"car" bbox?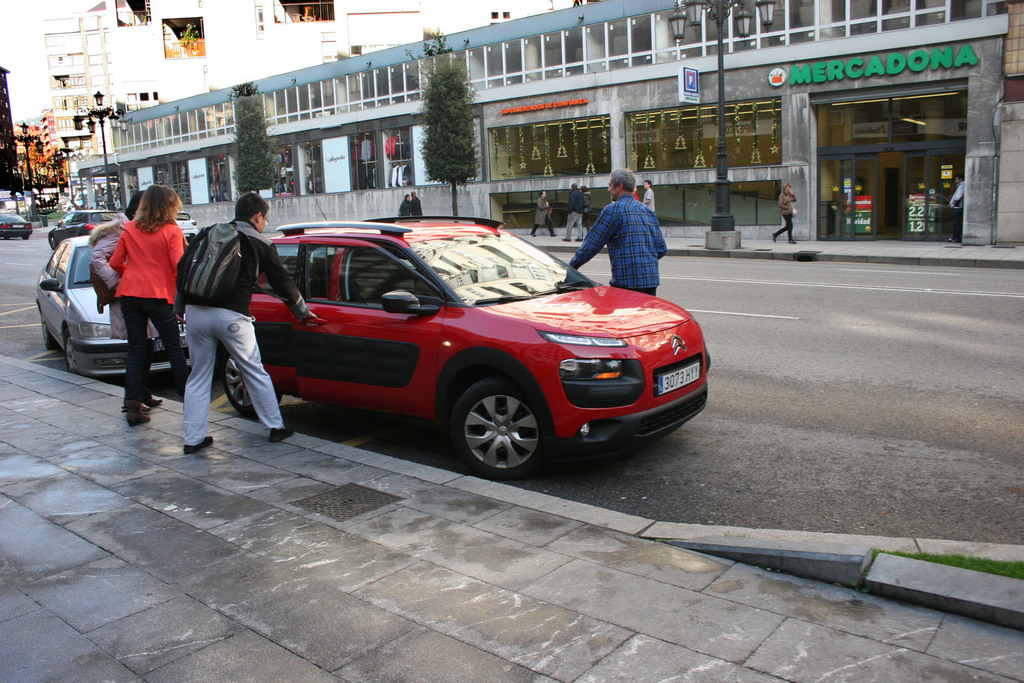
(196,209,723,482)
